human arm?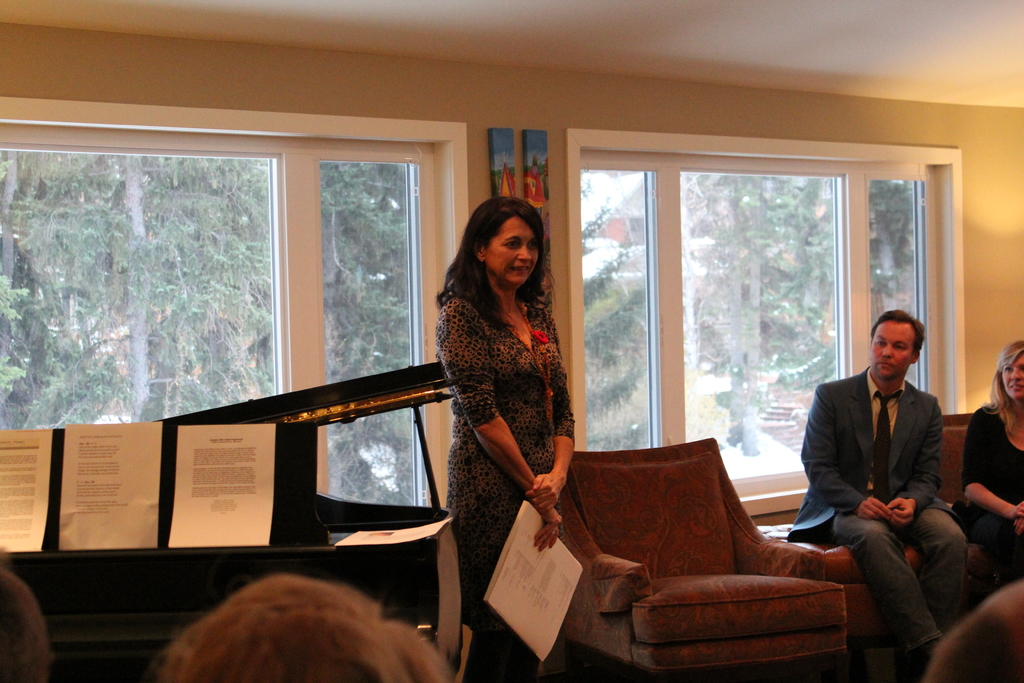
crop(420, 302, 568, 554)
